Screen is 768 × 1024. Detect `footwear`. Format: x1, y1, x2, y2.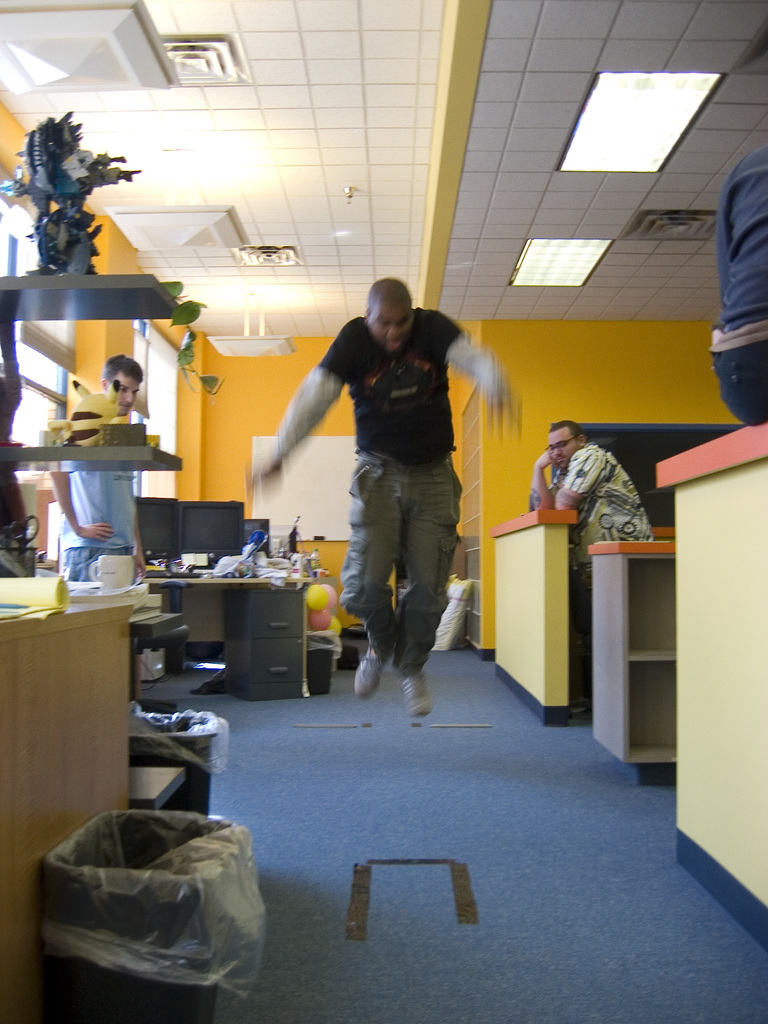
404, 674, 431, 714.
